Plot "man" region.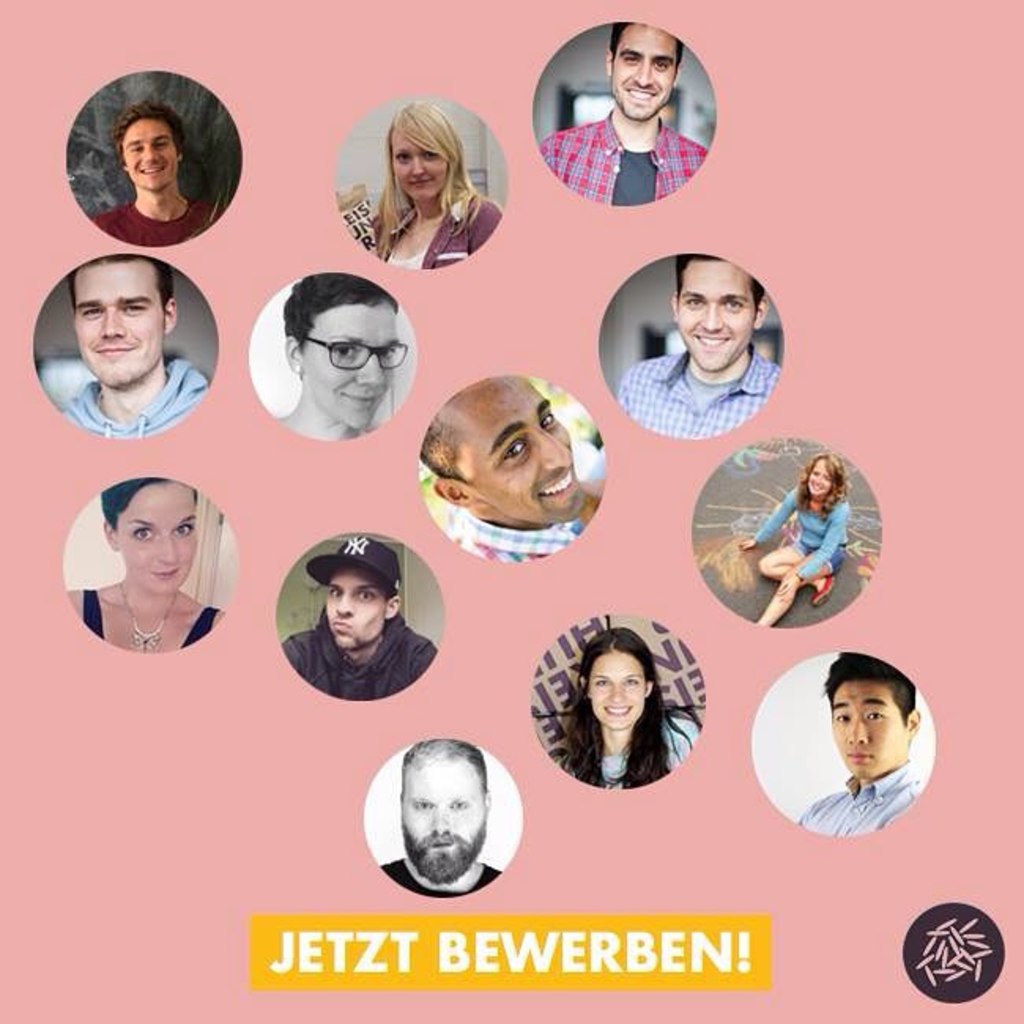
Plotted at 602, 249, 783, 438.
